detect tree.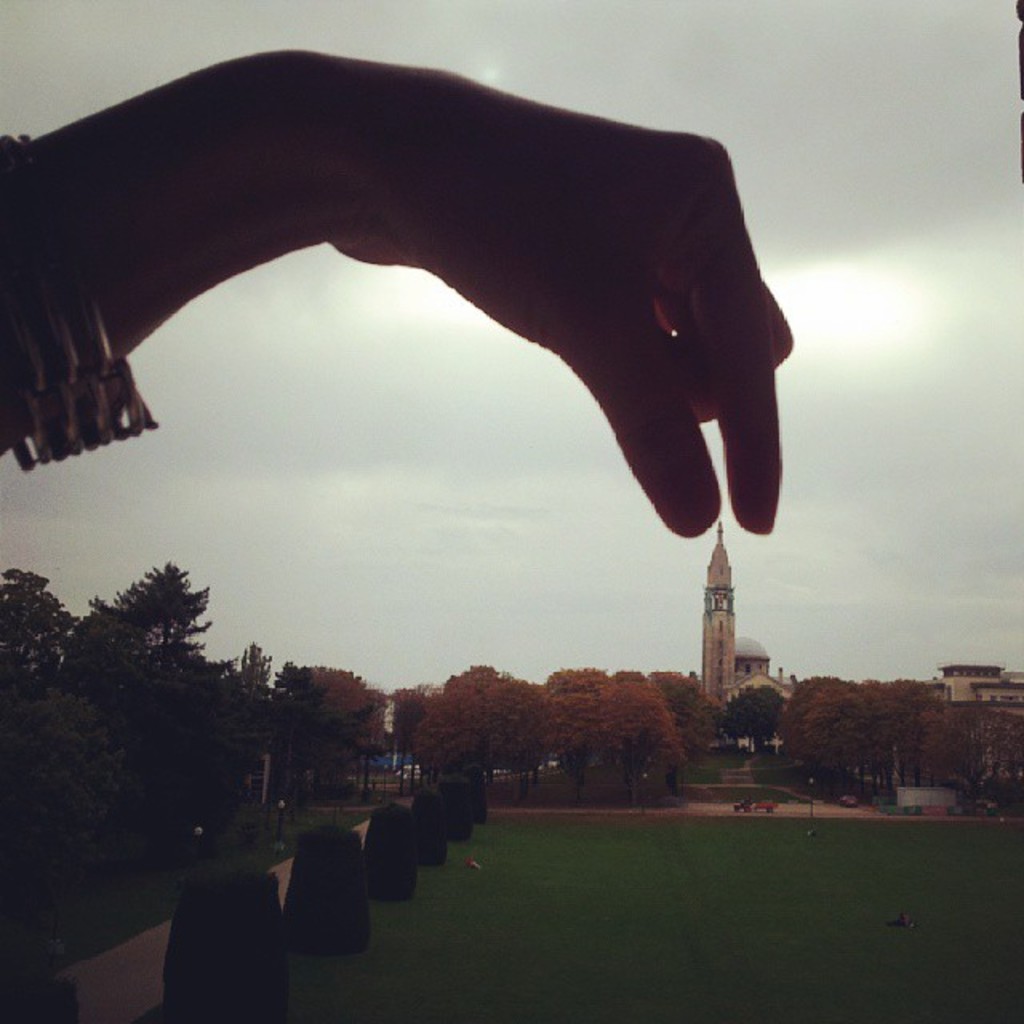
Detected at left=766, top=666, right=869, bottom=792.
